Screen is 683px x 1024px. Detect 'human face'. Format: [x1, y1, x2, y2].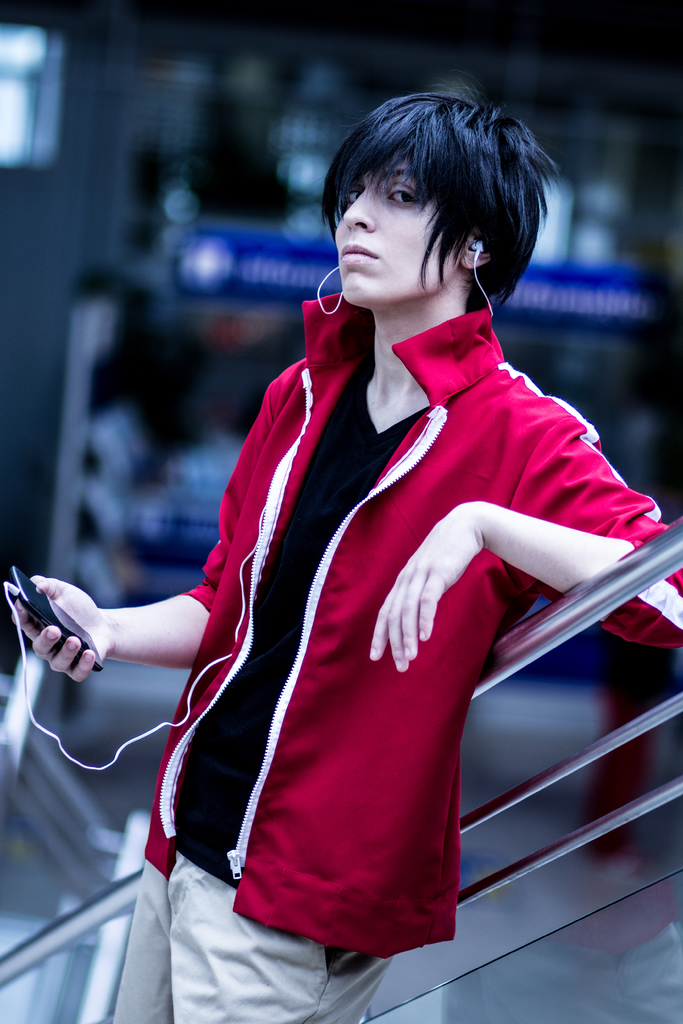
[334, 156, 466, 308].
